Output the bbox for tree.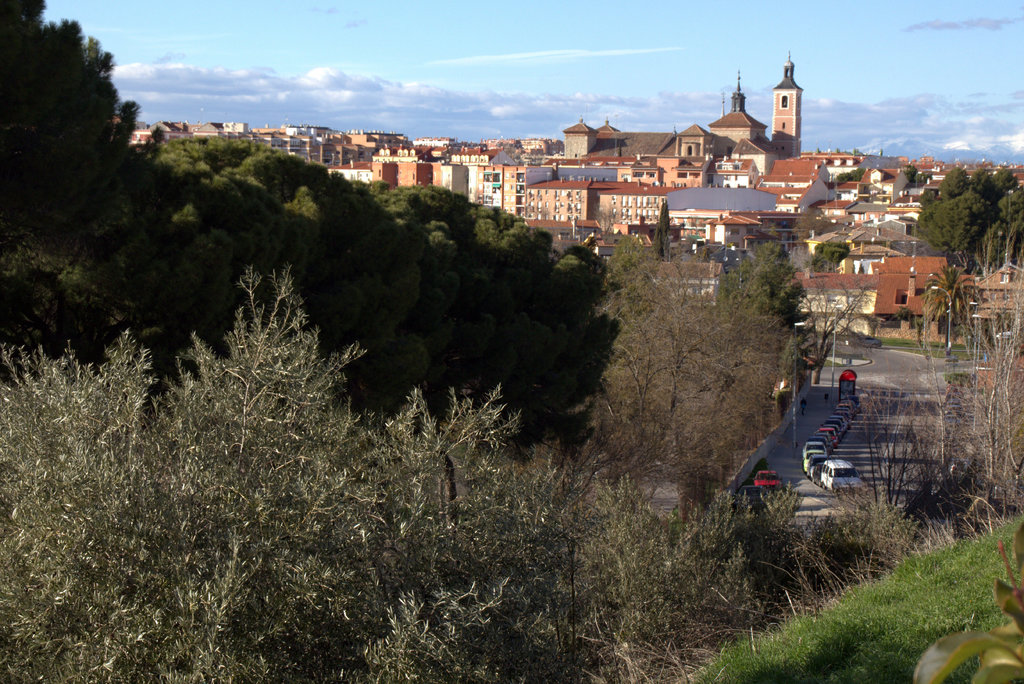
box(798, 281, 872, 382).
